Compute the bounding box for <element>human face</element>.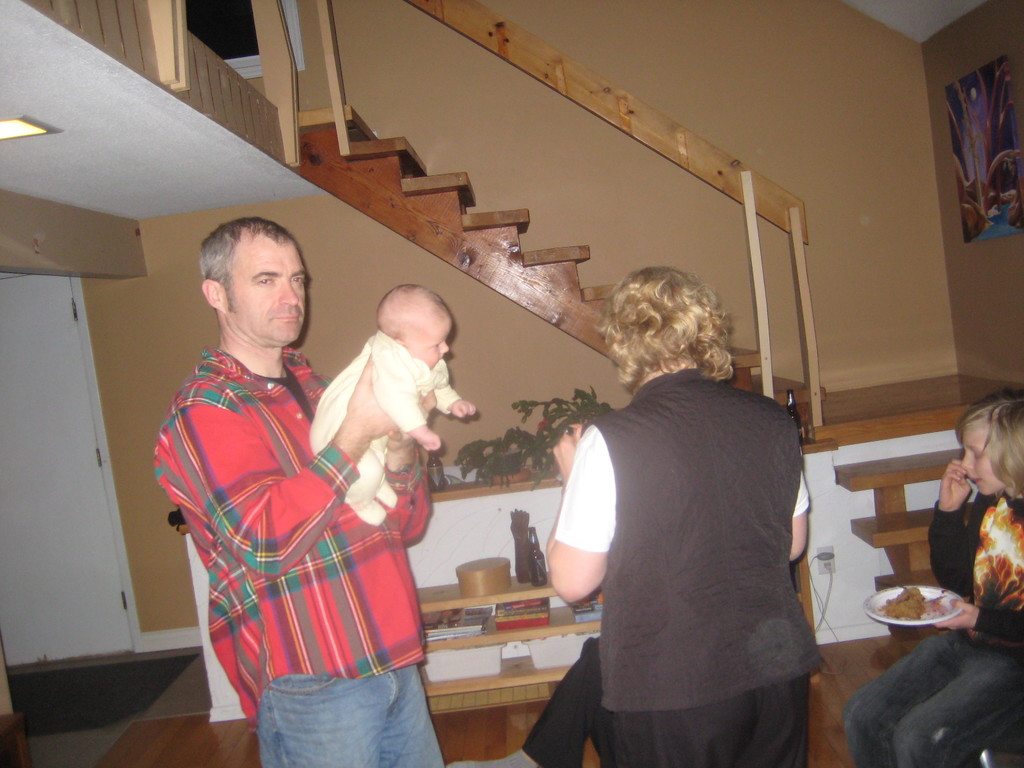
box(964, 426, 1005, 493).
